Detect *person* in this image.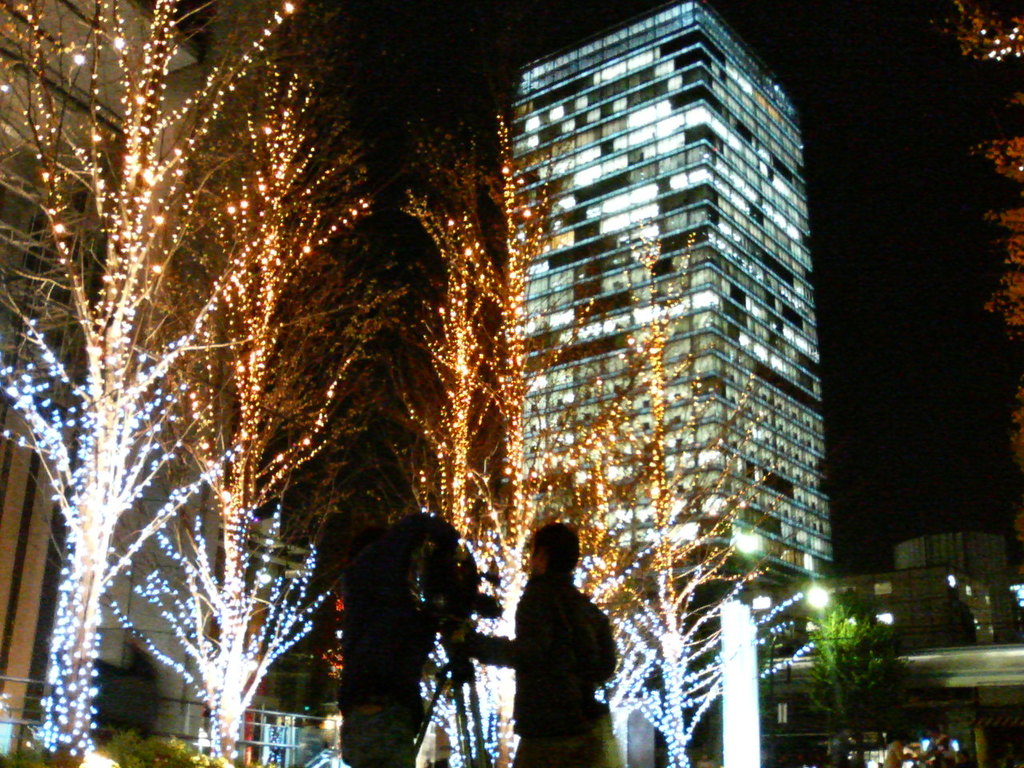
Detection: box=[479, 484, 629, 761].
